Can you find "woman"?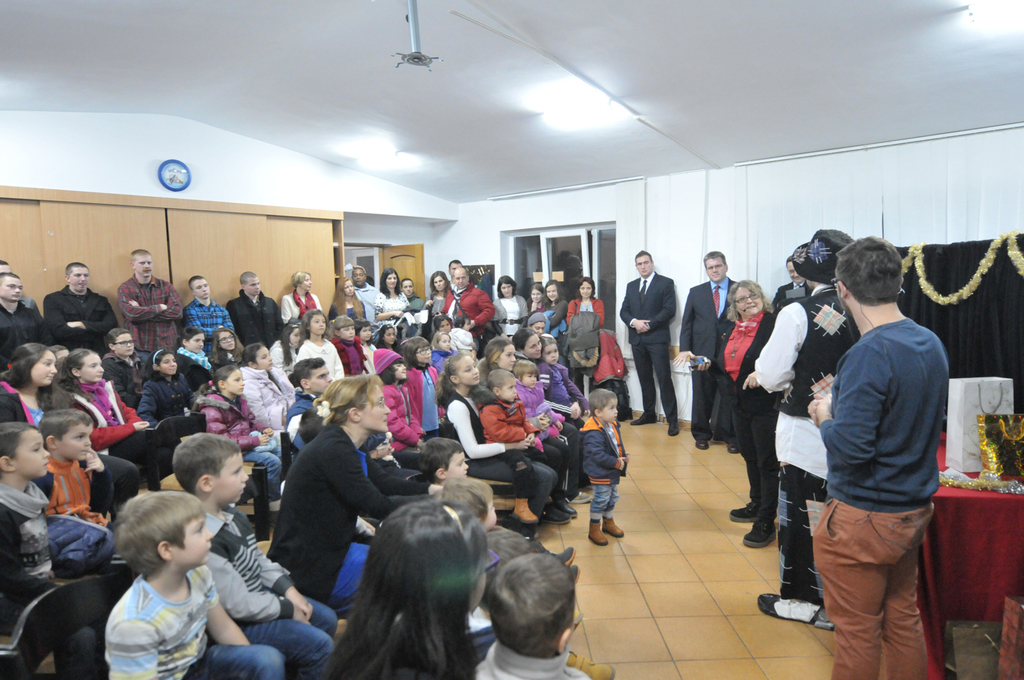
Yes, bounding box: [x1=489, y1=274, x2=529, y2=338].
